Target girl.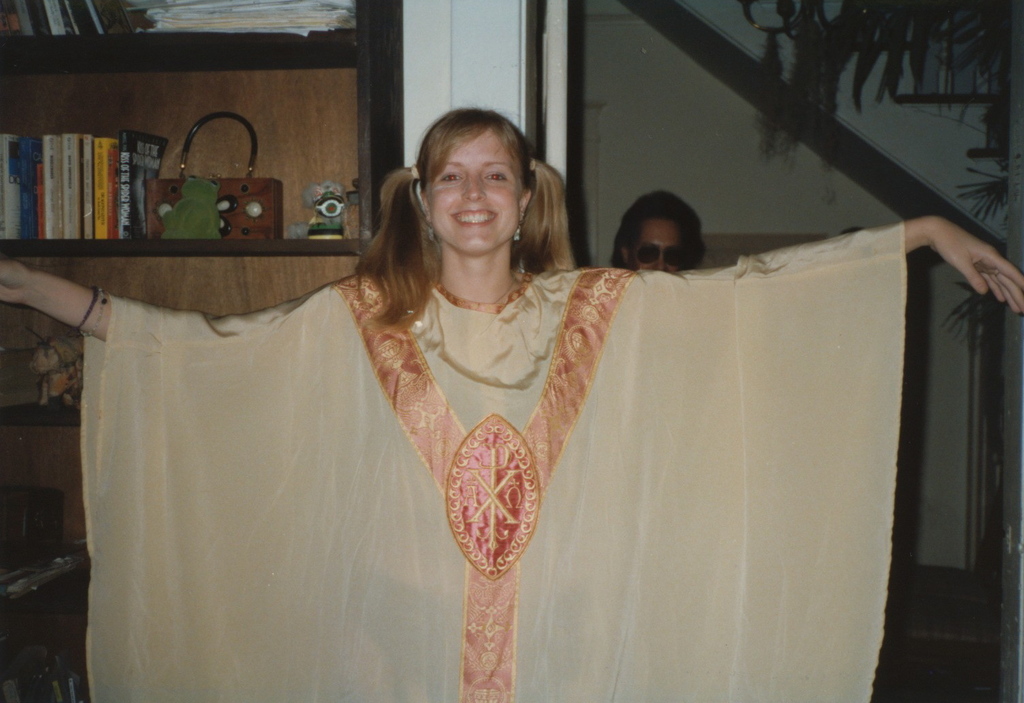
Target region: <region>0, 104, 1023, 702</region>.
